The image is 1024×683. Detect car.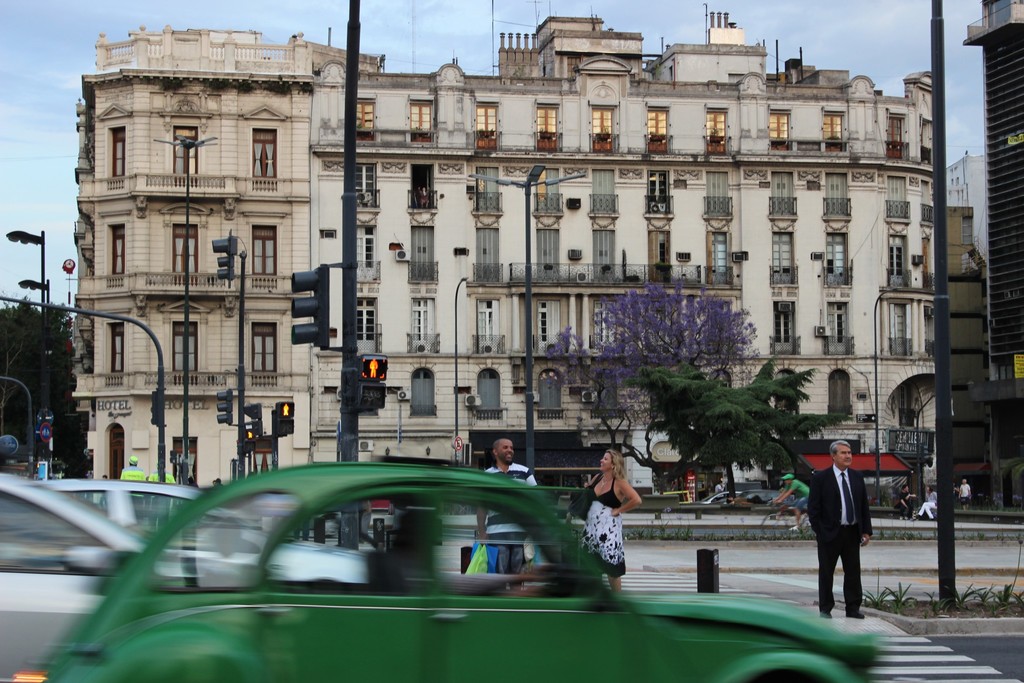
Detection: (0,471,183,682).
